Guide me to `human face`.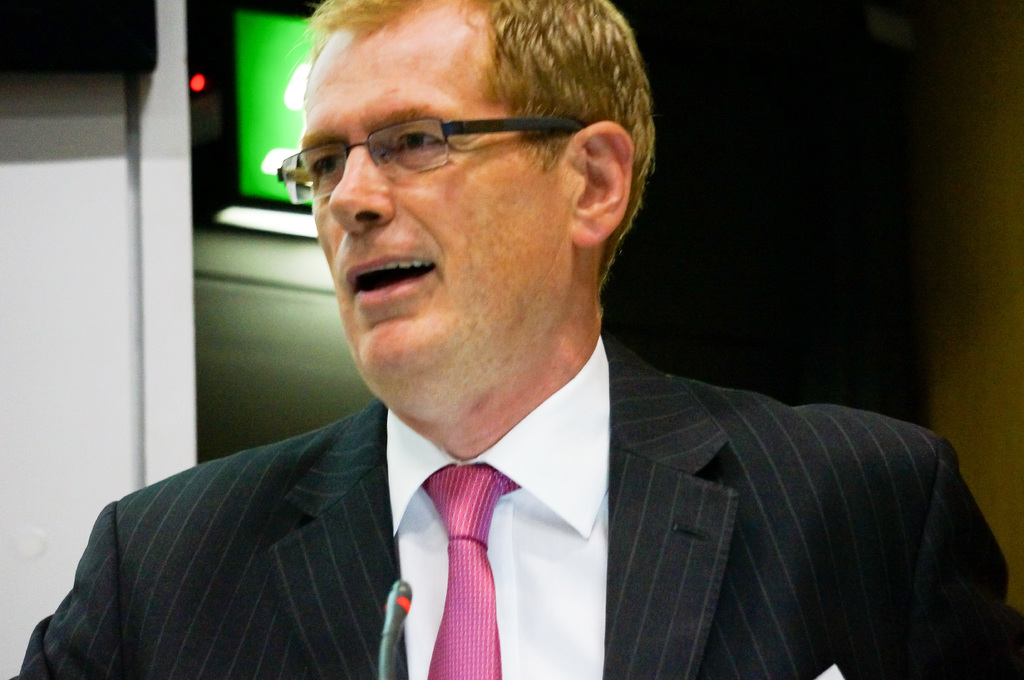
Guidance: (298, 0, 564, 381).
